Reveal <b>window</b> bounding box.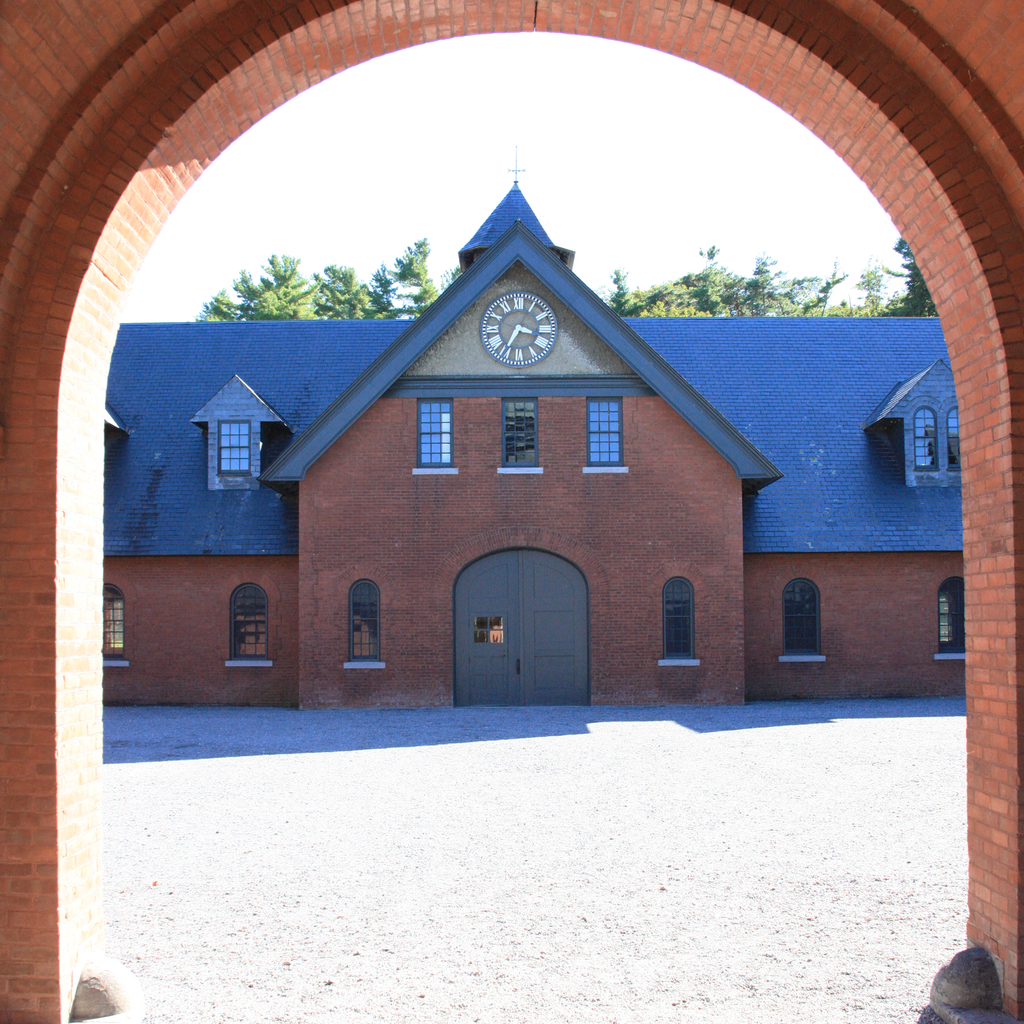
Revealed: (x1=101, y1=583, x2=129, y2=669).
